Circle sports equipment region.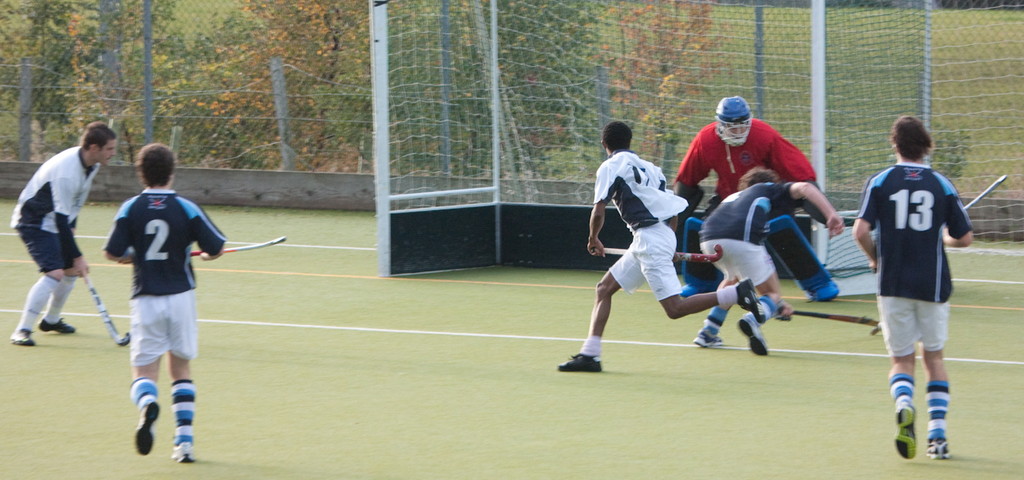
Region: box=[554, 350, 604, 371].
